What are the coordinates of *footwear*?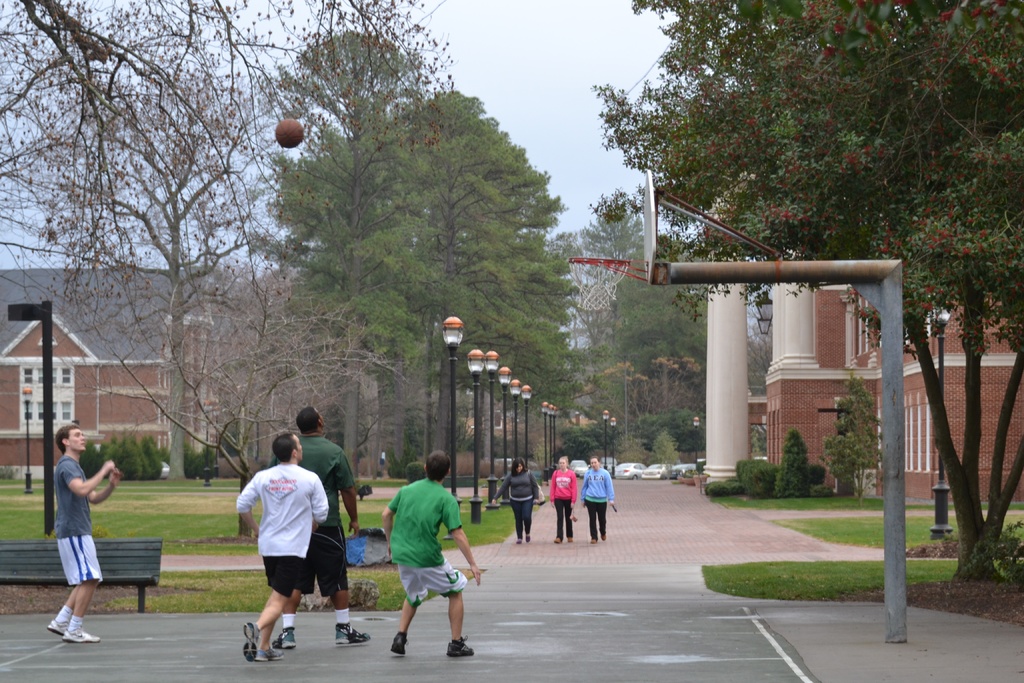
l=391, t=635, r=406, b=655.
